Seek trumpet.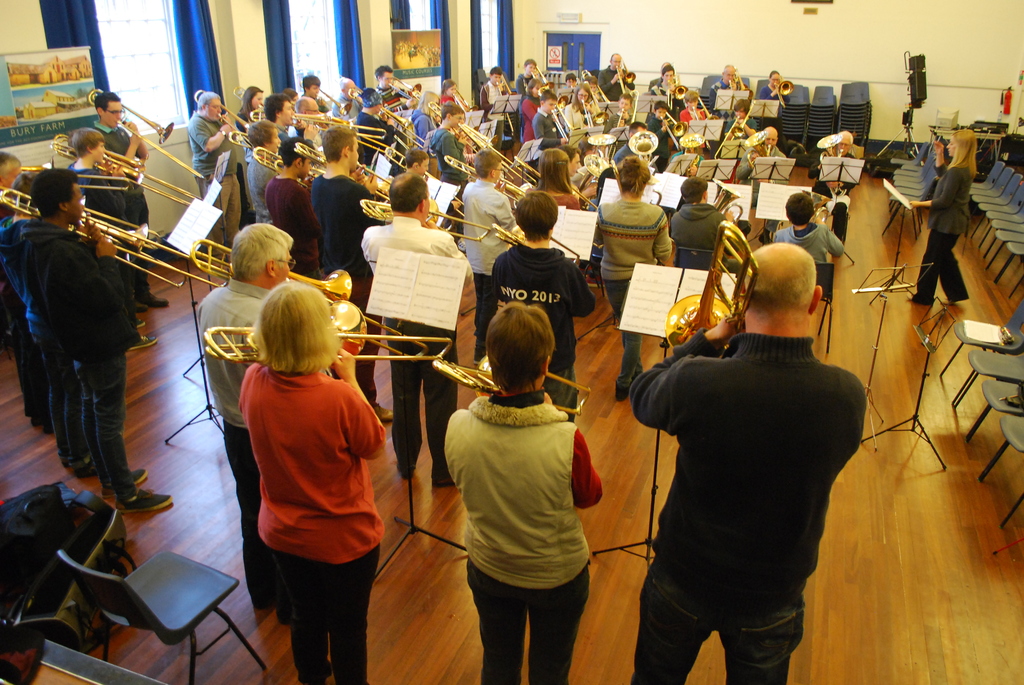
{"left": 771, "top": 80, "right": 794, "bottom": 105}.
